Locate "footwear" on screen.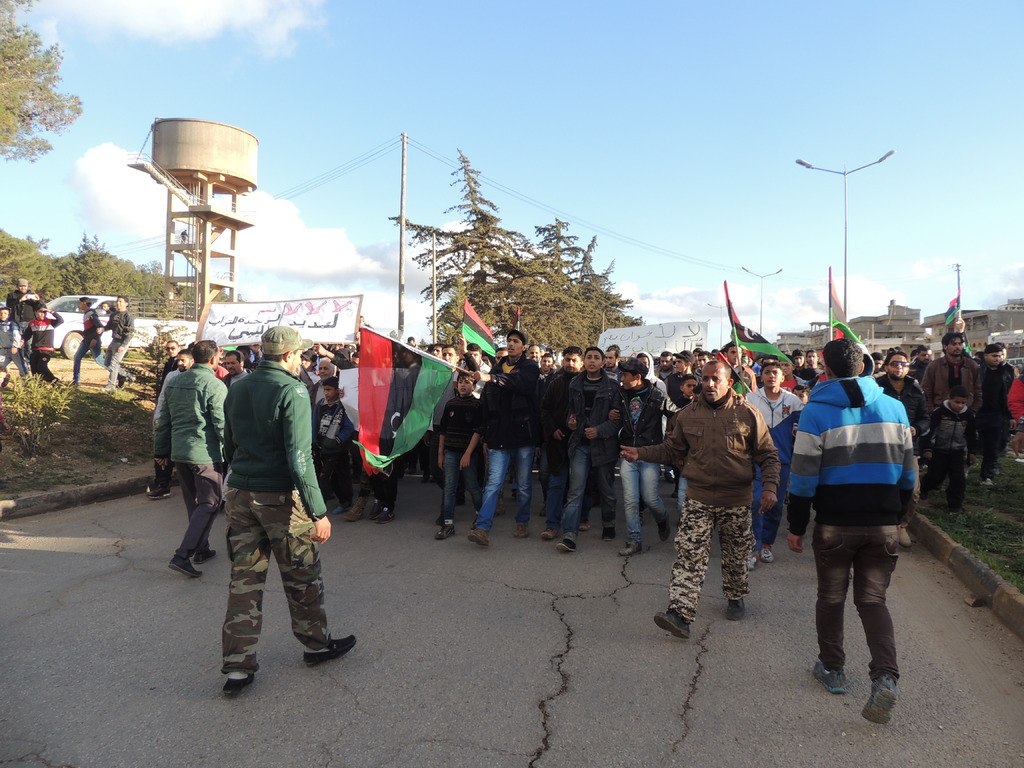
On screen at Rect(916, 485, 927, 502).
